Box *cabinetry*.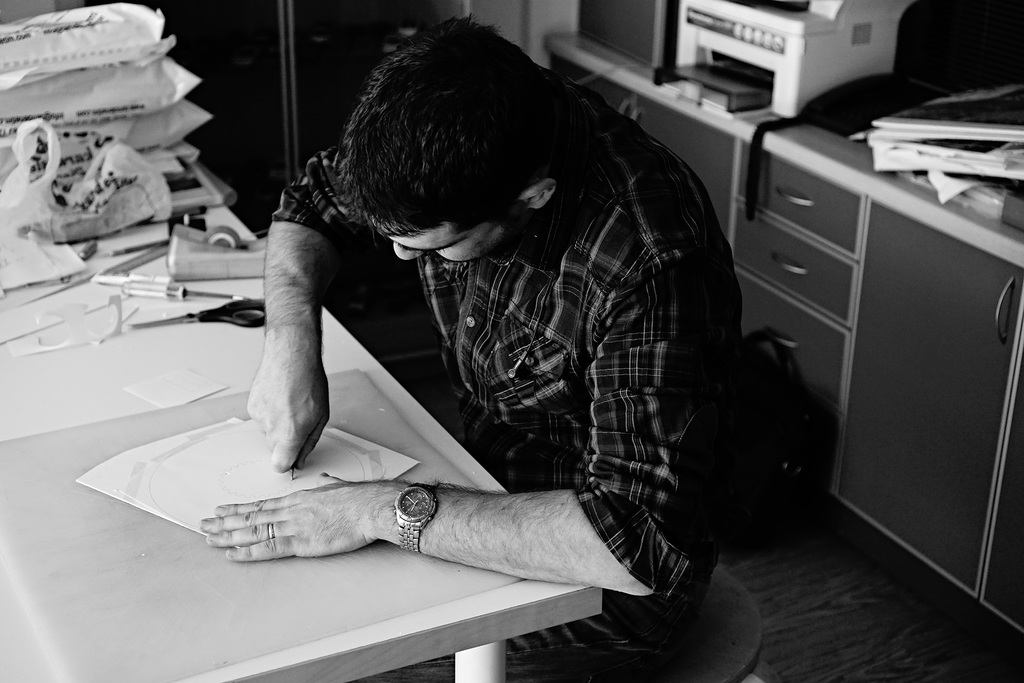
552/53/1023/636.
